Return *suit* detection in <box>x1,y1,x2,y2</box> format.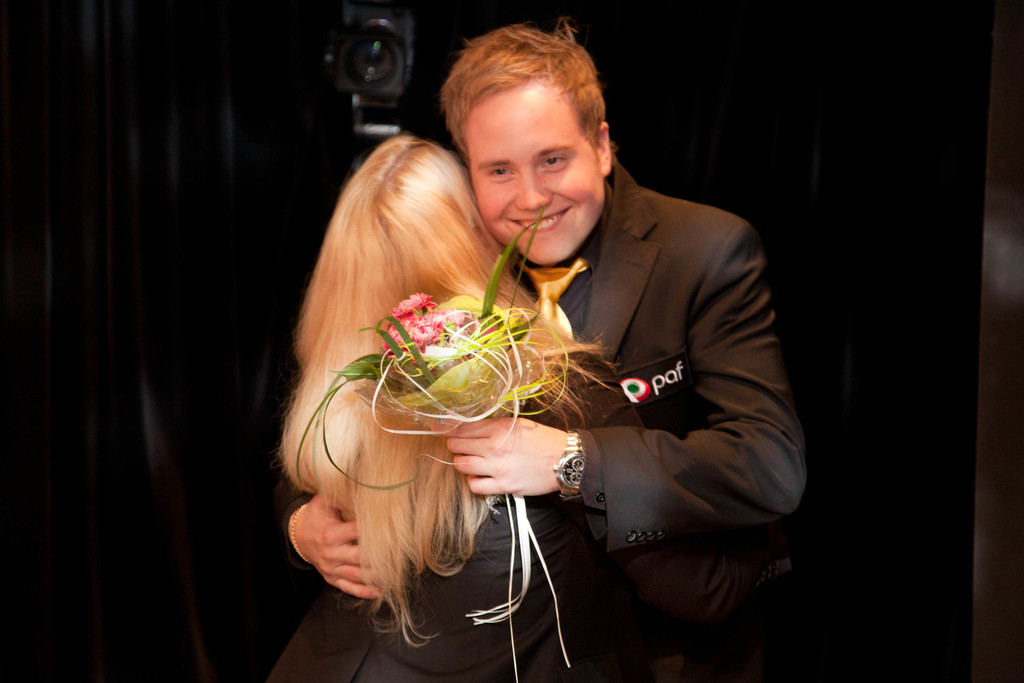
<box>489,116,808,667</box>.
